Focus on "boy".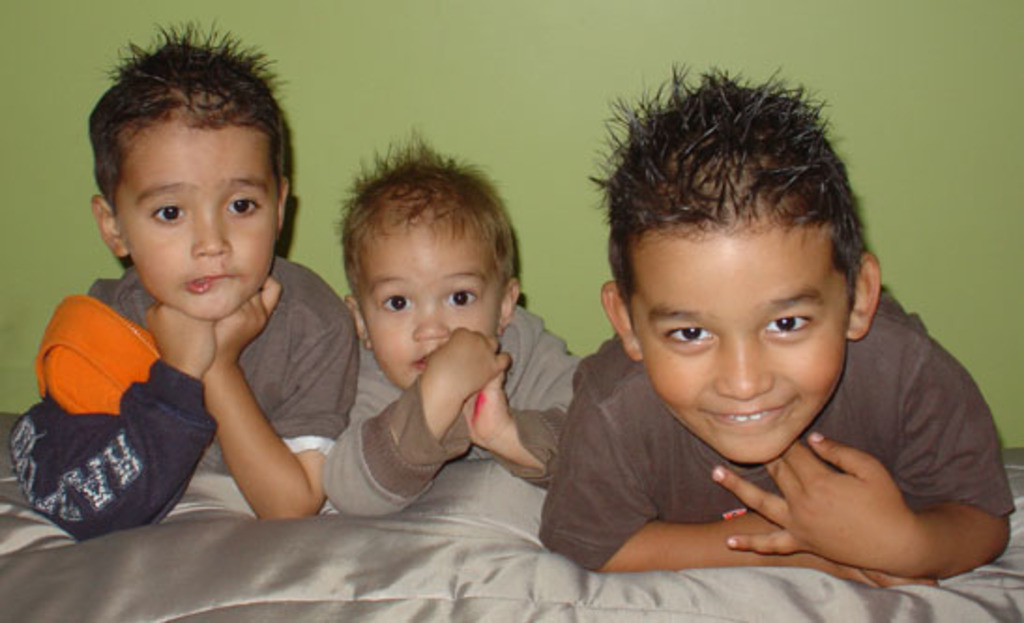
Focused at x1=11, y1=15, x2=358, y2=539.
